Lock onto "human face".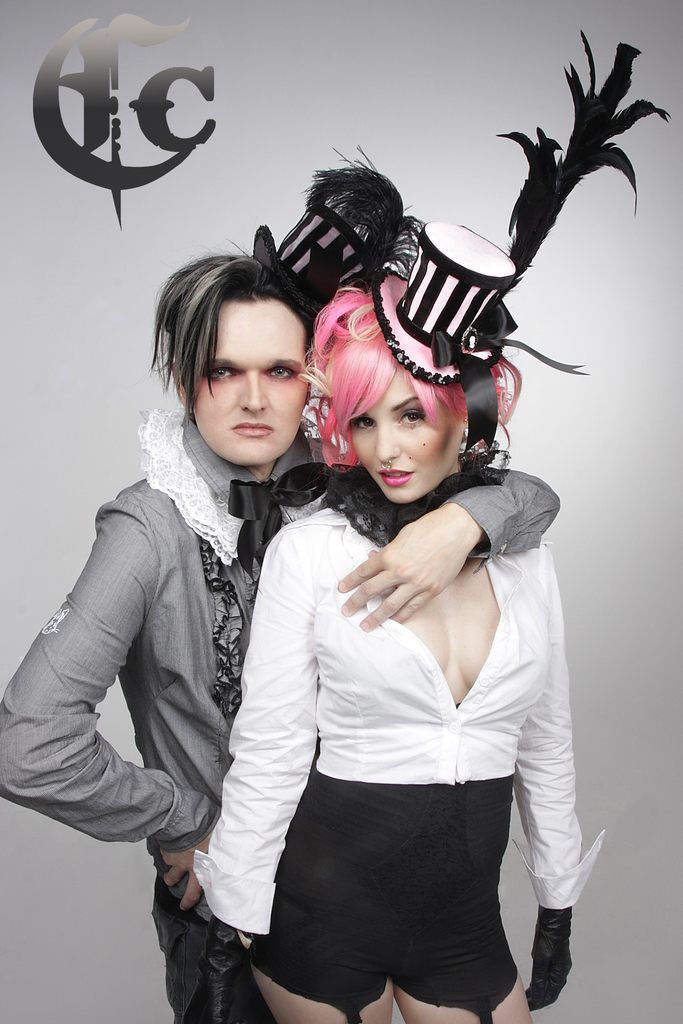
Locked: [190, 298, 317, 461].
